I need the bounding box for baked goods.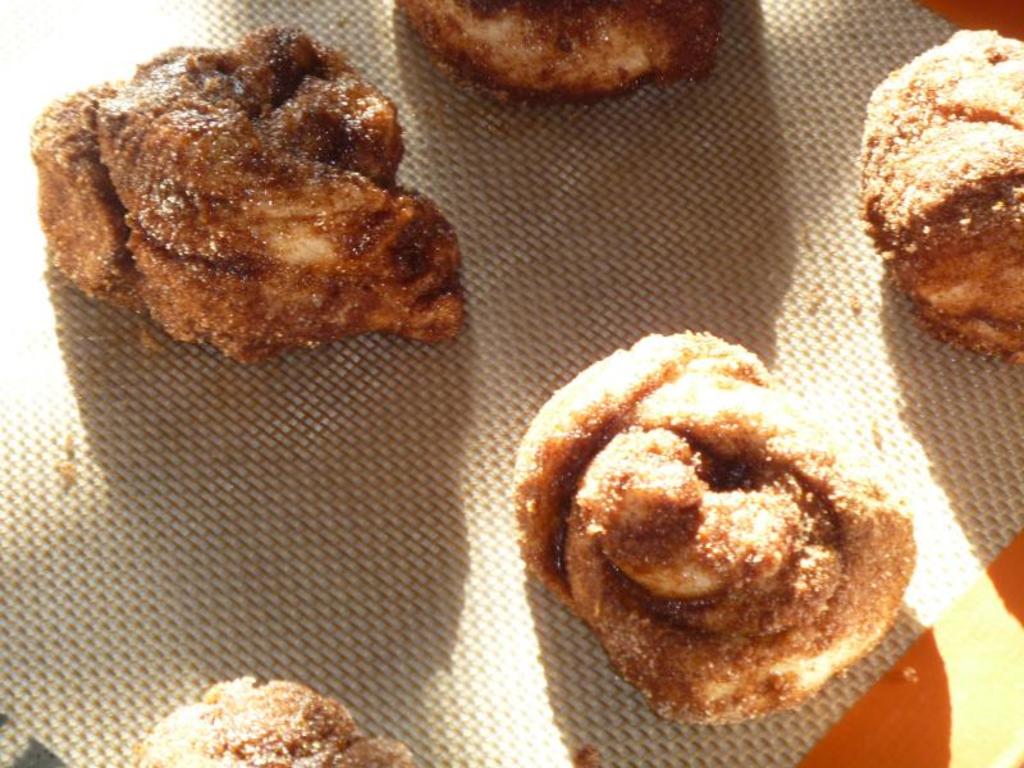
Here it is: rect(859, 27, 1023, 369).
